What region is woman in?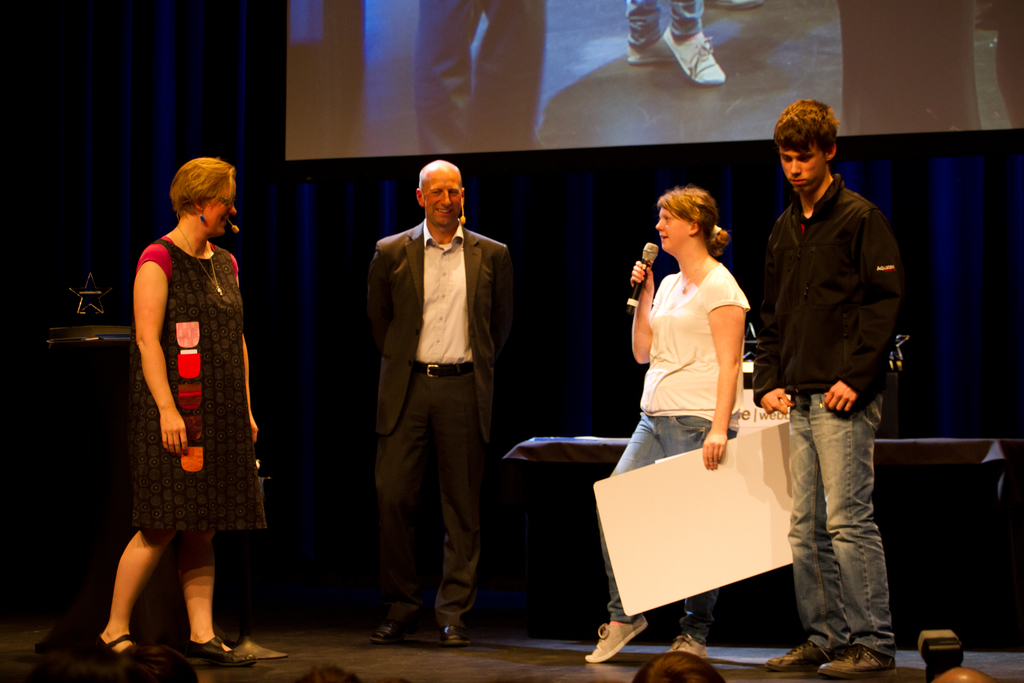
rect(582, 184, 749, 661).
